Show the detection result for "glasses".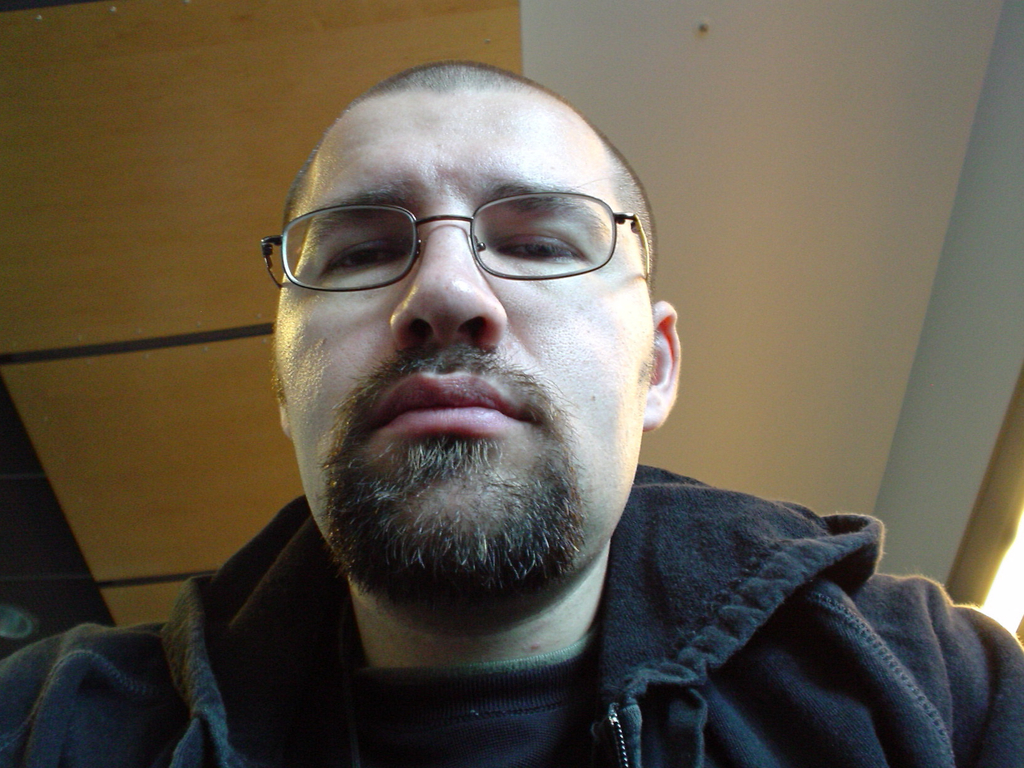
266, 178, 647, 301.
